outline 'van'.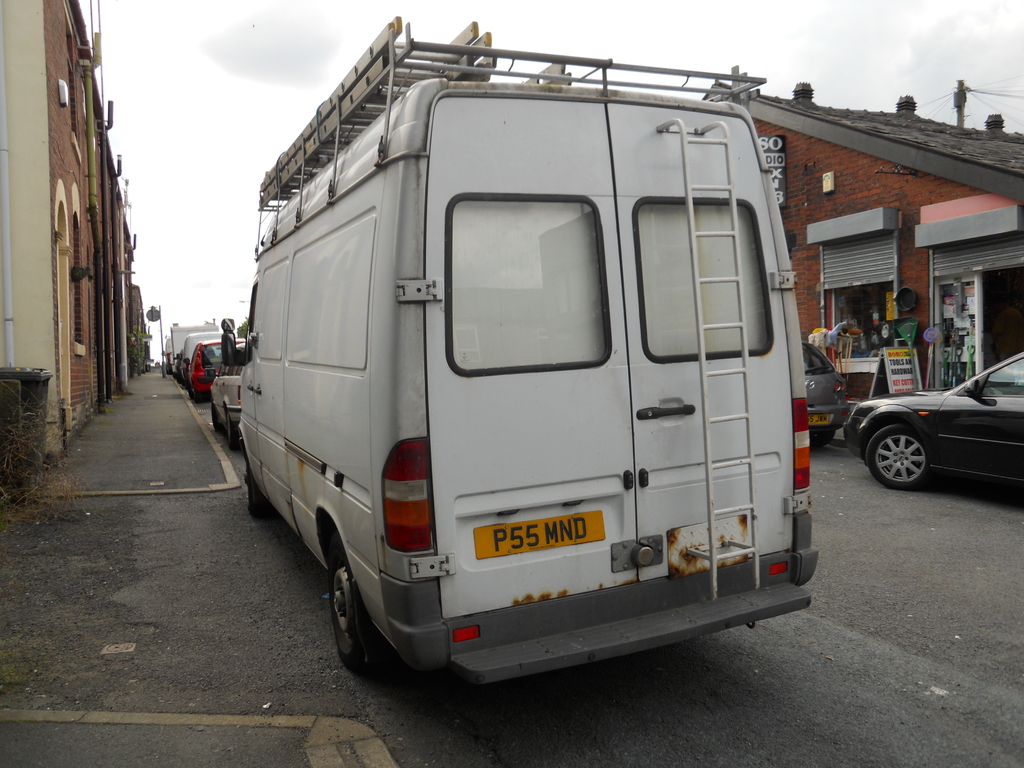
Outline: select_region(173, 323, 222, 372).
